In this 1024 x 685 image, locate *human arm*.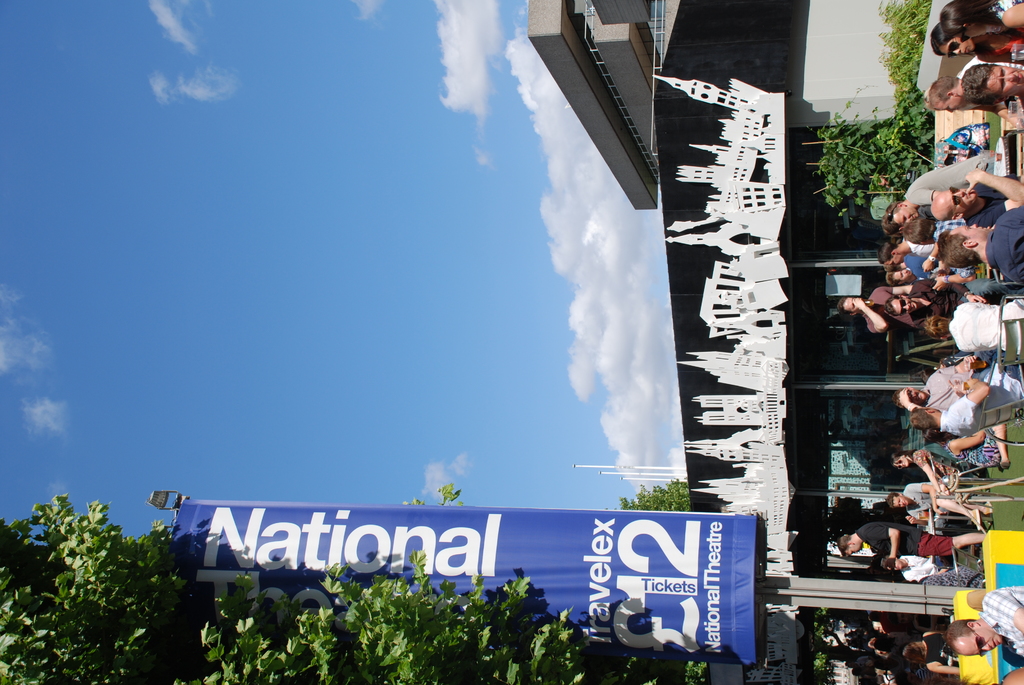
Bounding box: 912,449,943,500.
